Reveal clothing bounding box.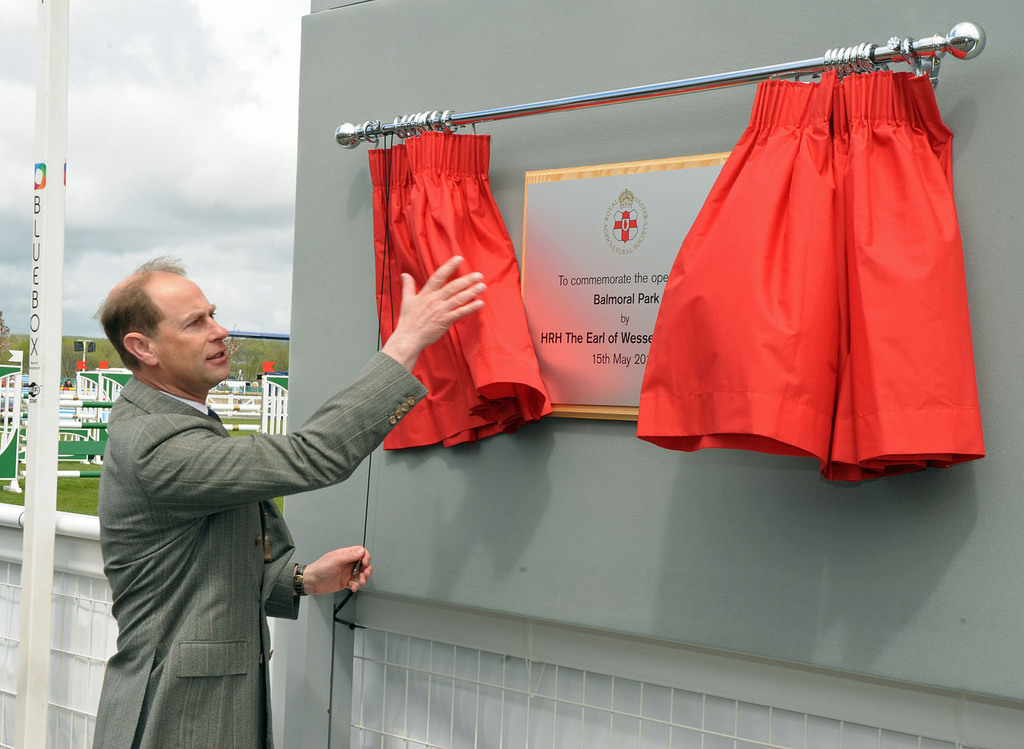
Revealed: locate(95, 302, 405, 746).
